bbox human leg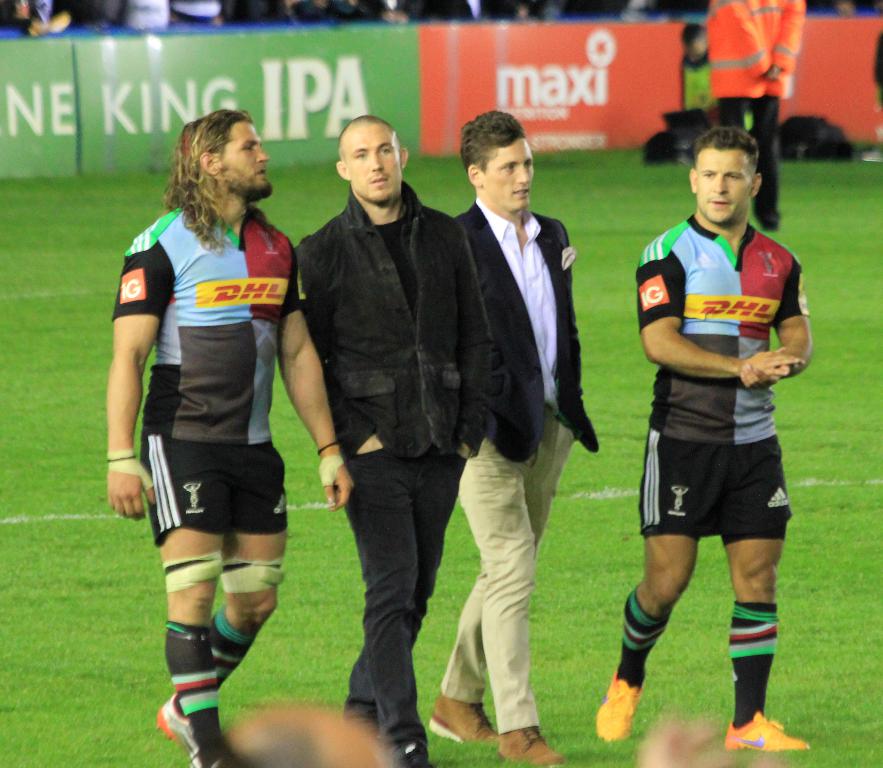
Rect(594, 433, 700, 746)
